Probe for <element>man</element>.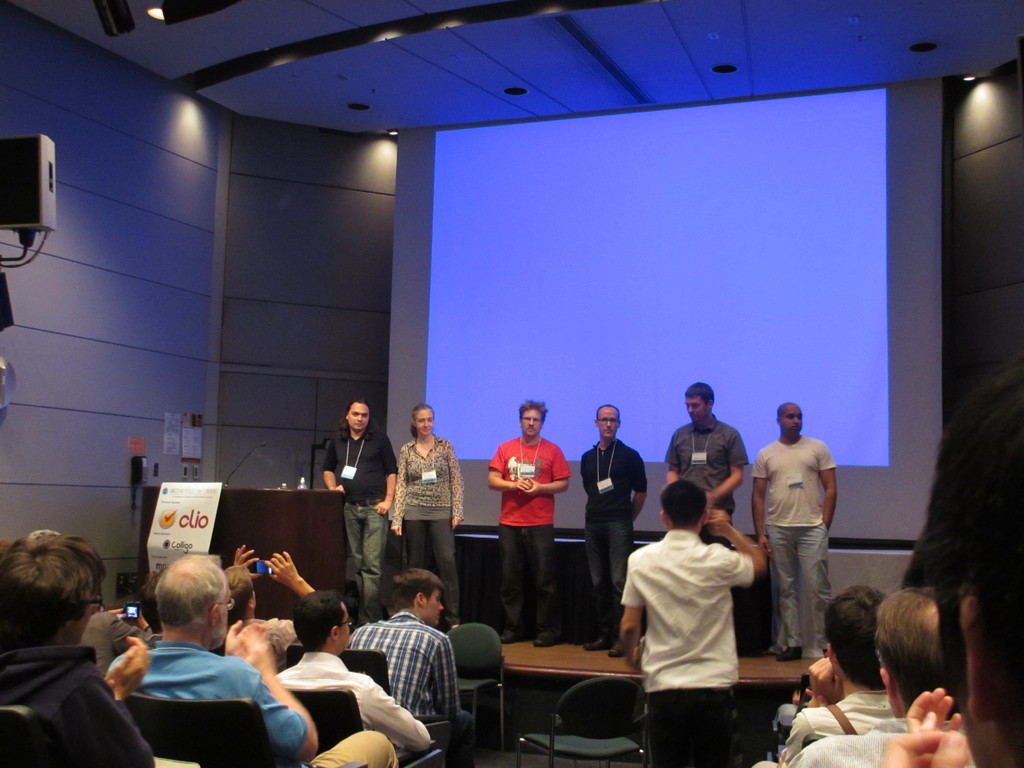
Probe result: rect(106, 553, 402, 767).
